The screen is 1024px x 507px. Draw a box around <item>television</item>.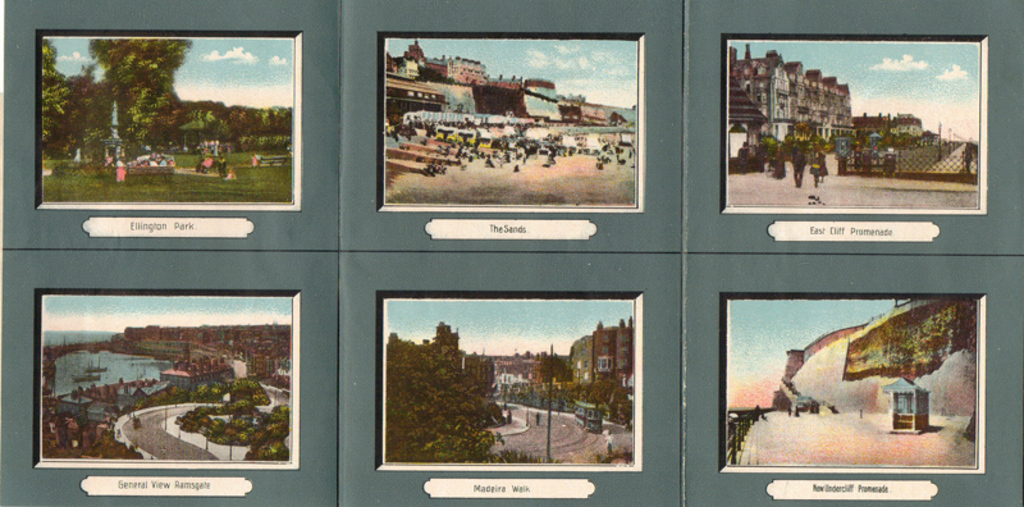
pyautogui.locateOnScreen(381, 38, 639, 207).
